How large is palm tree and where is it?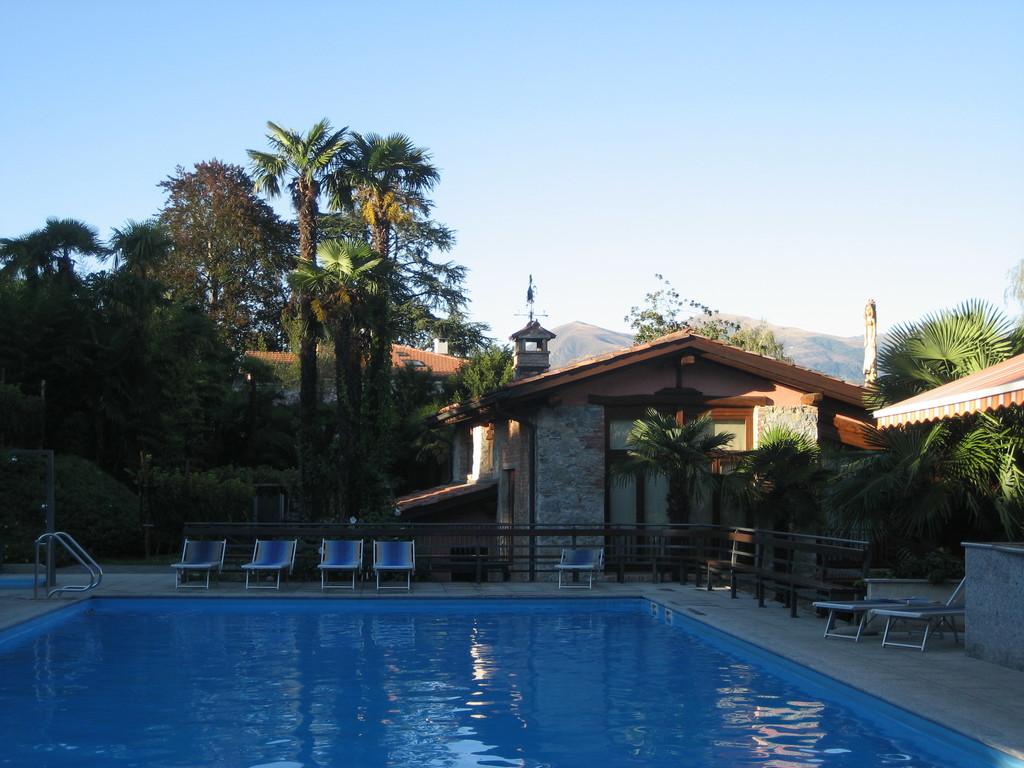
Bounding box: [x1=615, y1=408, x2=728, y2=593].
